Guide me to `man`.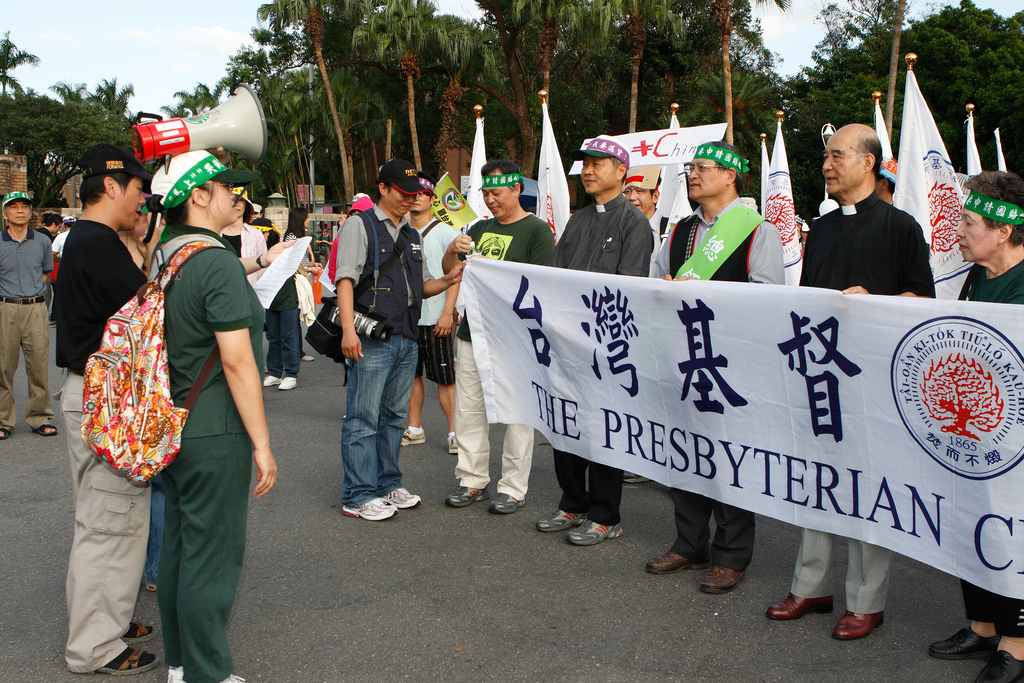
Guidance: (x1=326, y1=156, x2=468, y2=520).
